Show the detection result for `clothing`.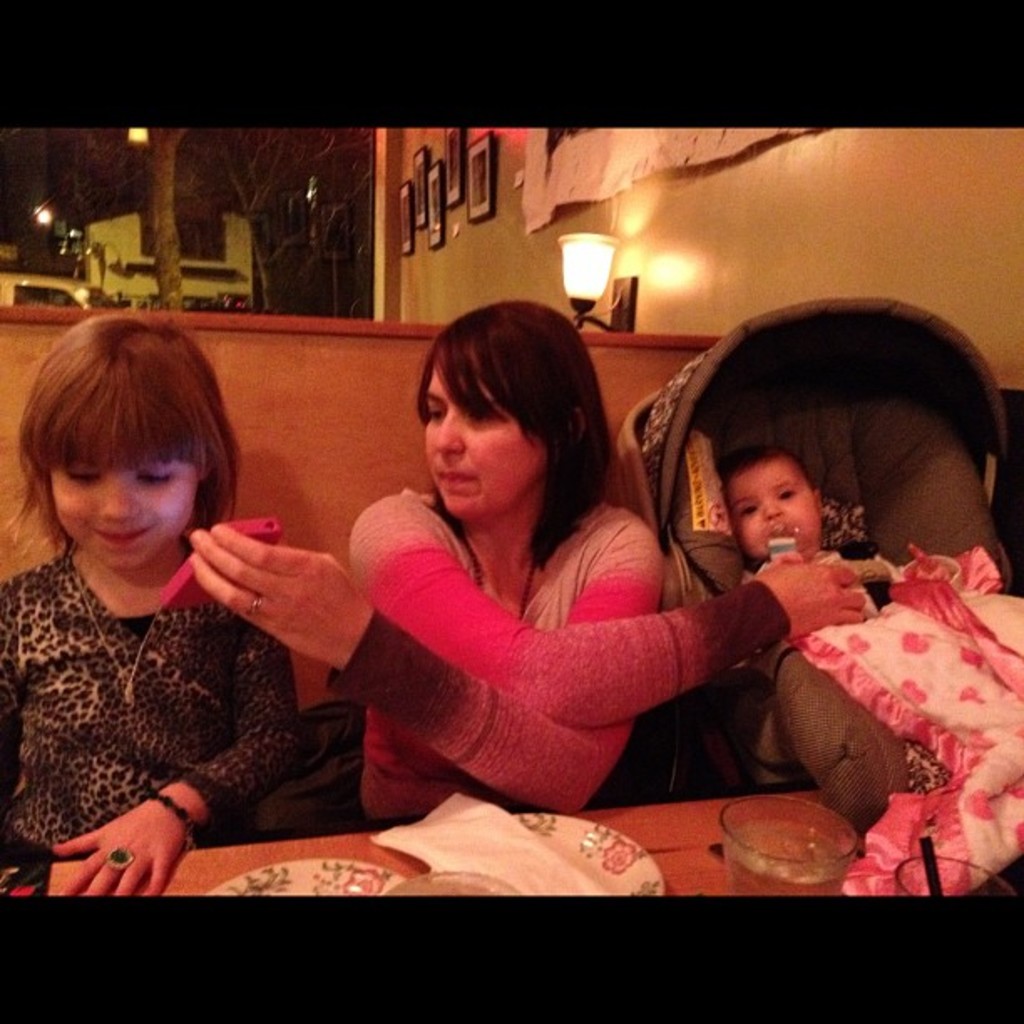
x1=0, y1=549, x2=301, y2=897.
